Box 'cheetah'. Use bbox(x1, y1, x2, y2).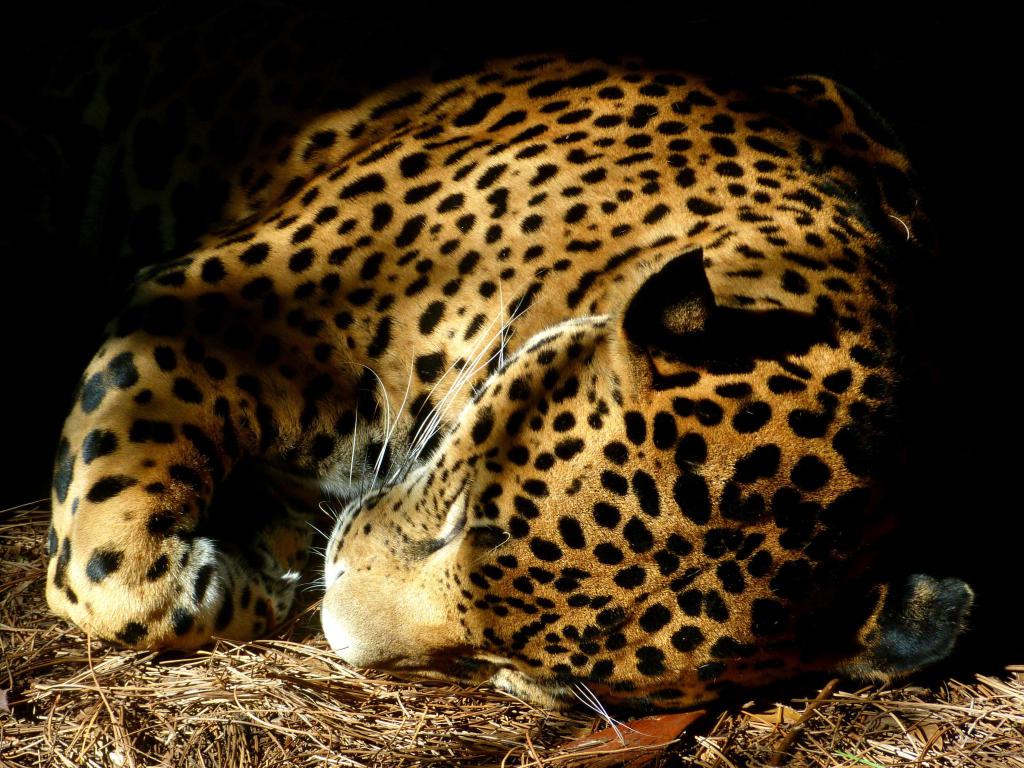
bbox(48, 49, 972, 713).
